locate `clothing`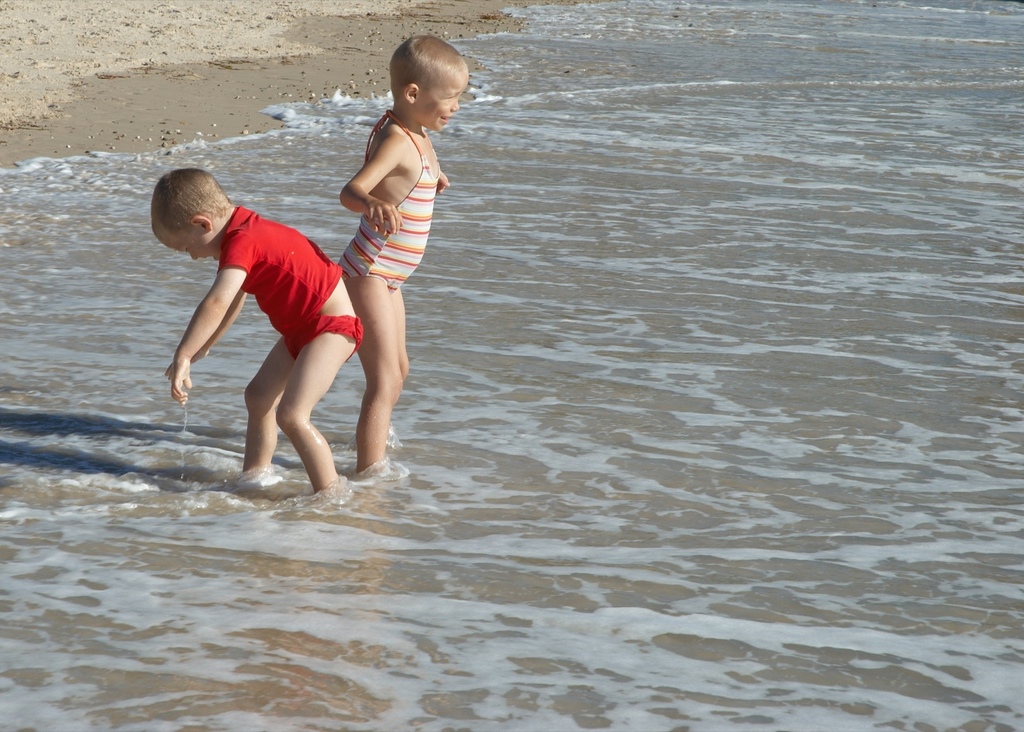
(218, 205, 369, 368)
